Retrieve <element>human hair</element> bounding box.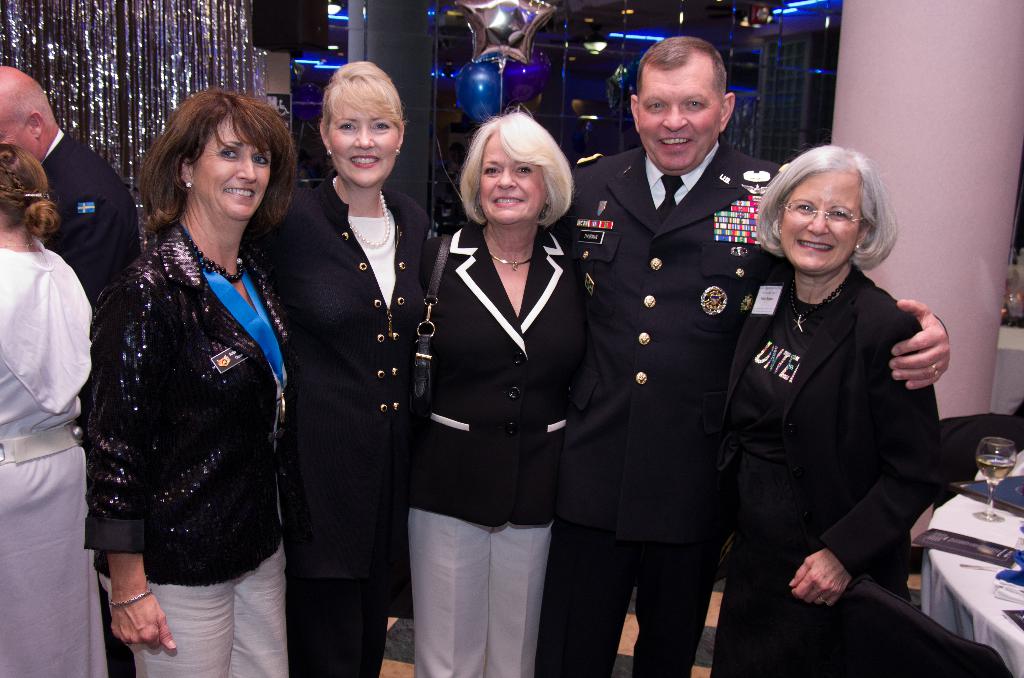
Bounding box: Rect(636, 35, 728, 111).
